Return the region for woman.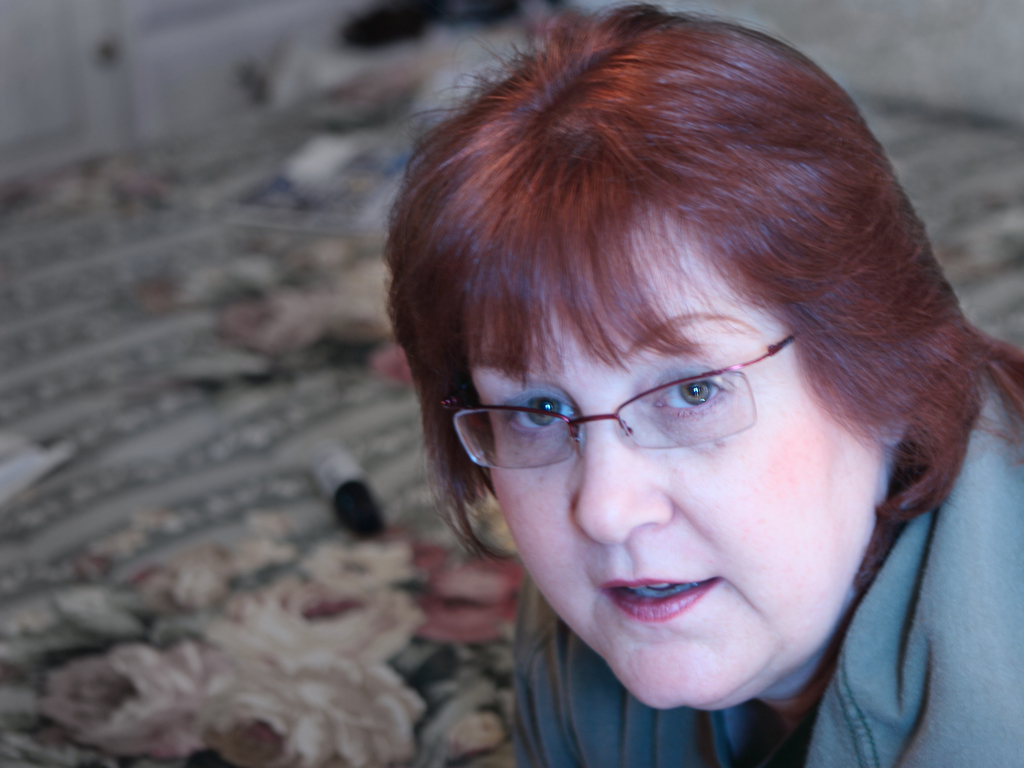
detection(291, 3, 1023, 746).
